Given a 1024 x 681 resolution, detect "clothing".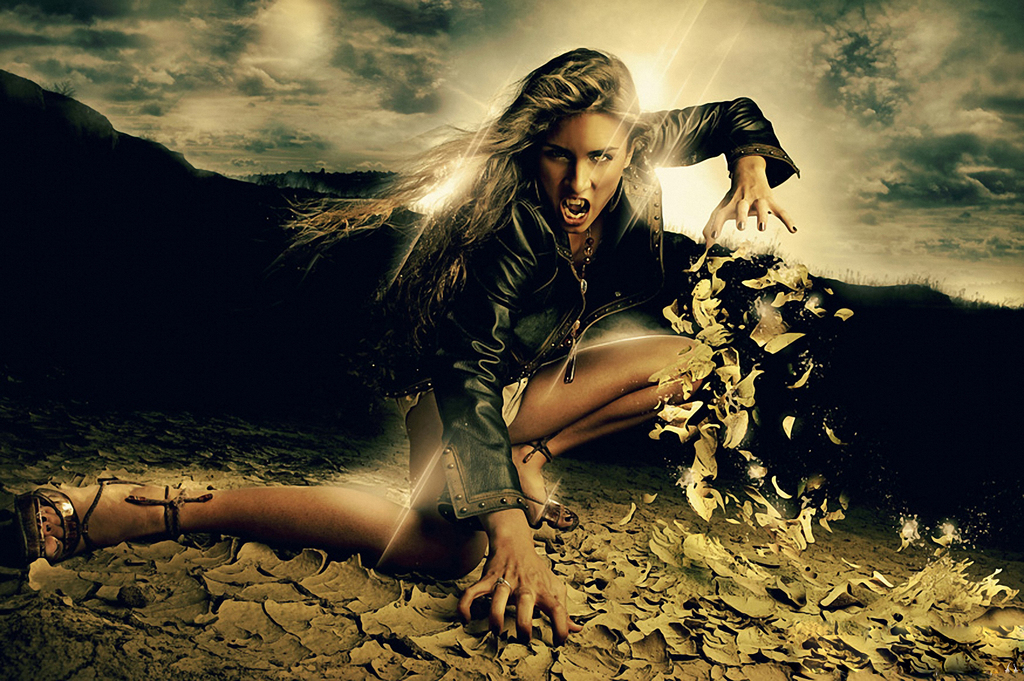
(381, 125, 749, 501).
